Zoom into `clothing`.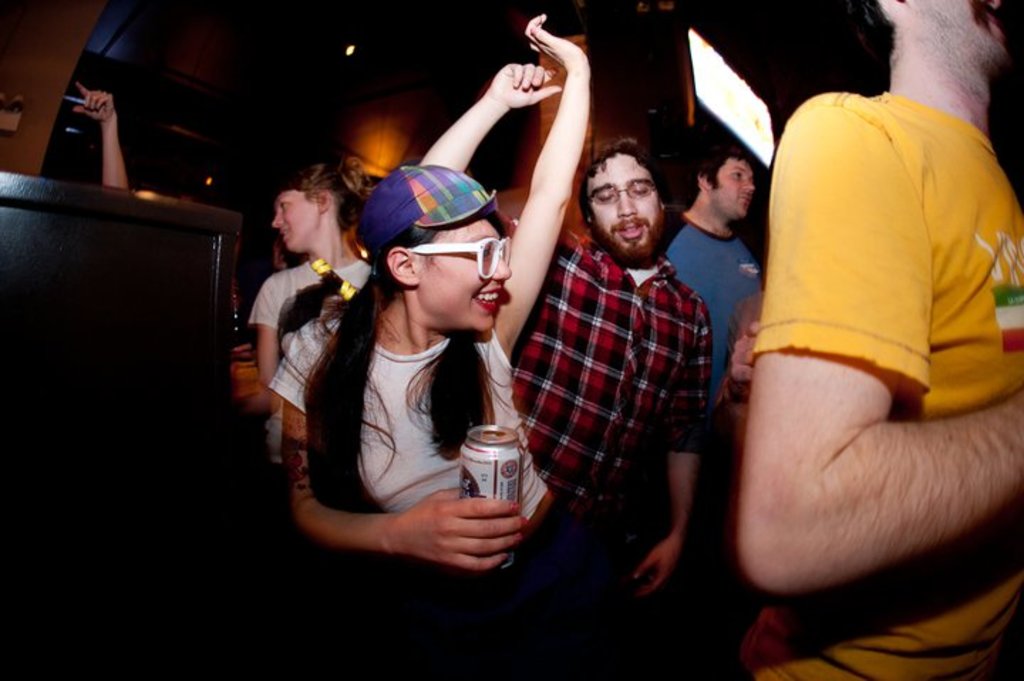
Zoom target: left=269, top=256, right=566, bottom=579.
